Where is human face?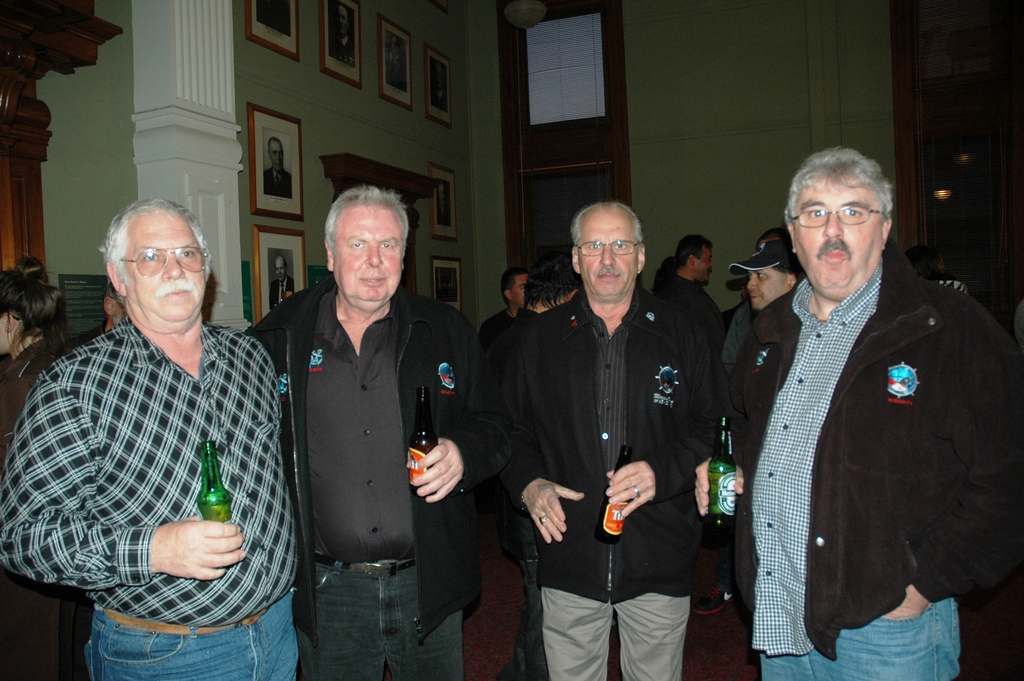
box=[335, 8, 346, 31].
